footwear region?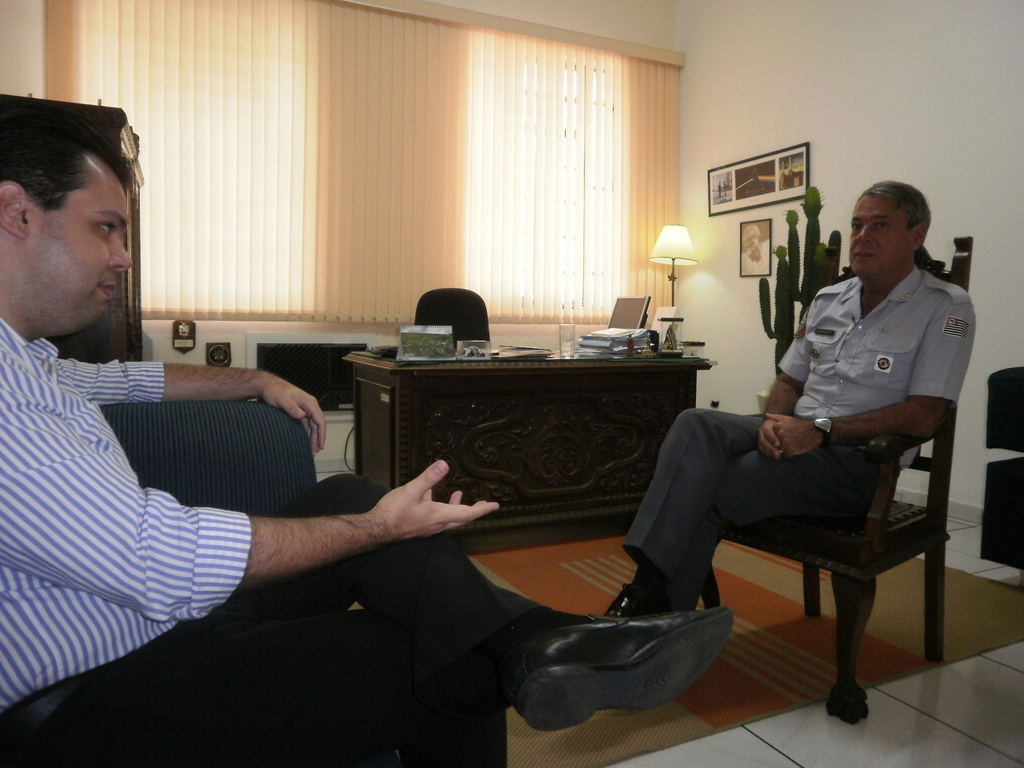
{"left": 515, "top": 595, "right": 730, "bottom": 744}
